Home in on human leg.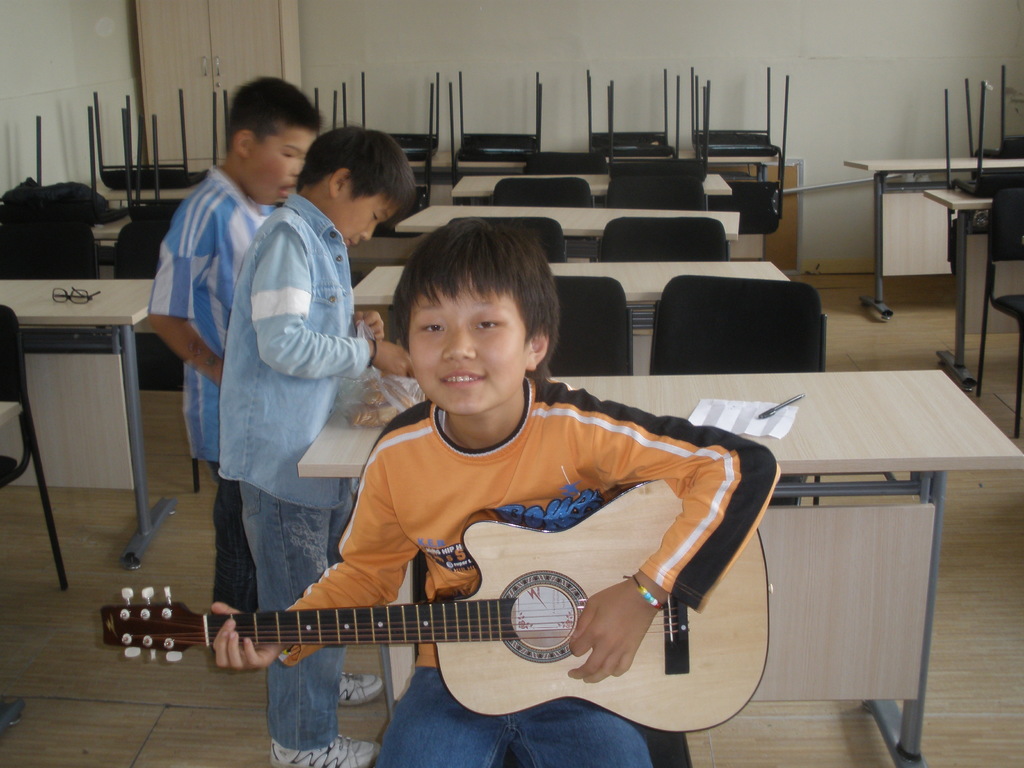
Homed in at pyautogui.locateOnScreen(516, 692, 657, 767).
